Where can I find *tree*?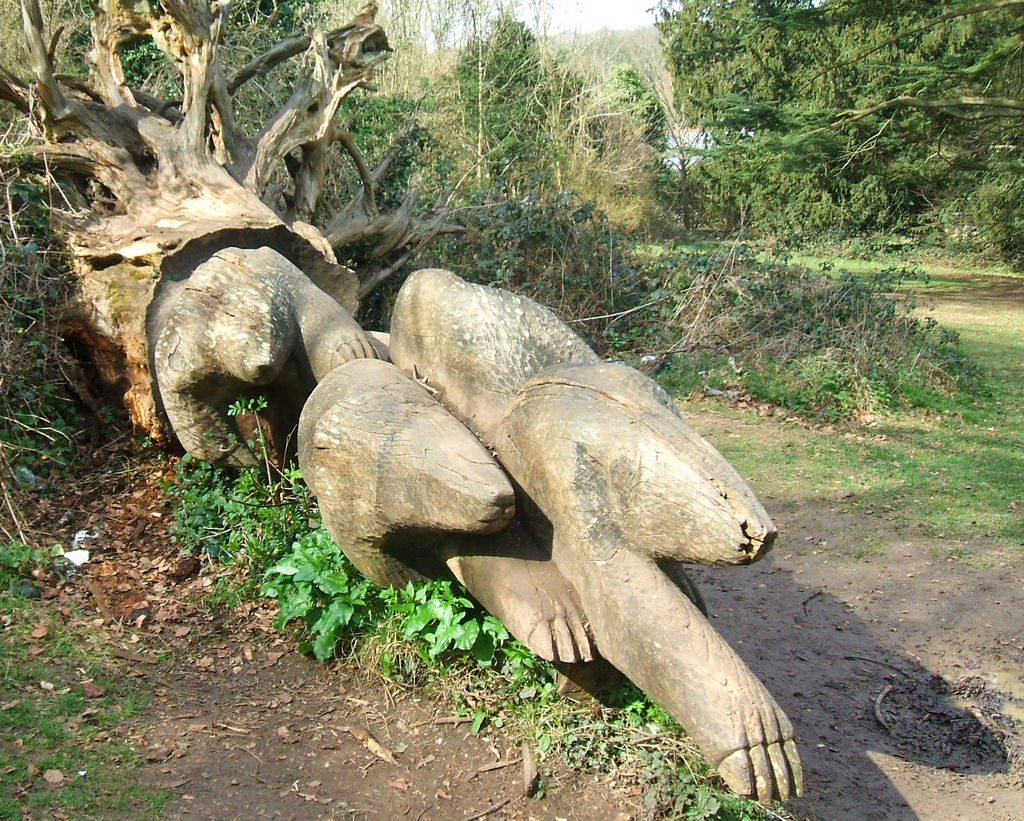
You can find it at 701,0,1023,275.
